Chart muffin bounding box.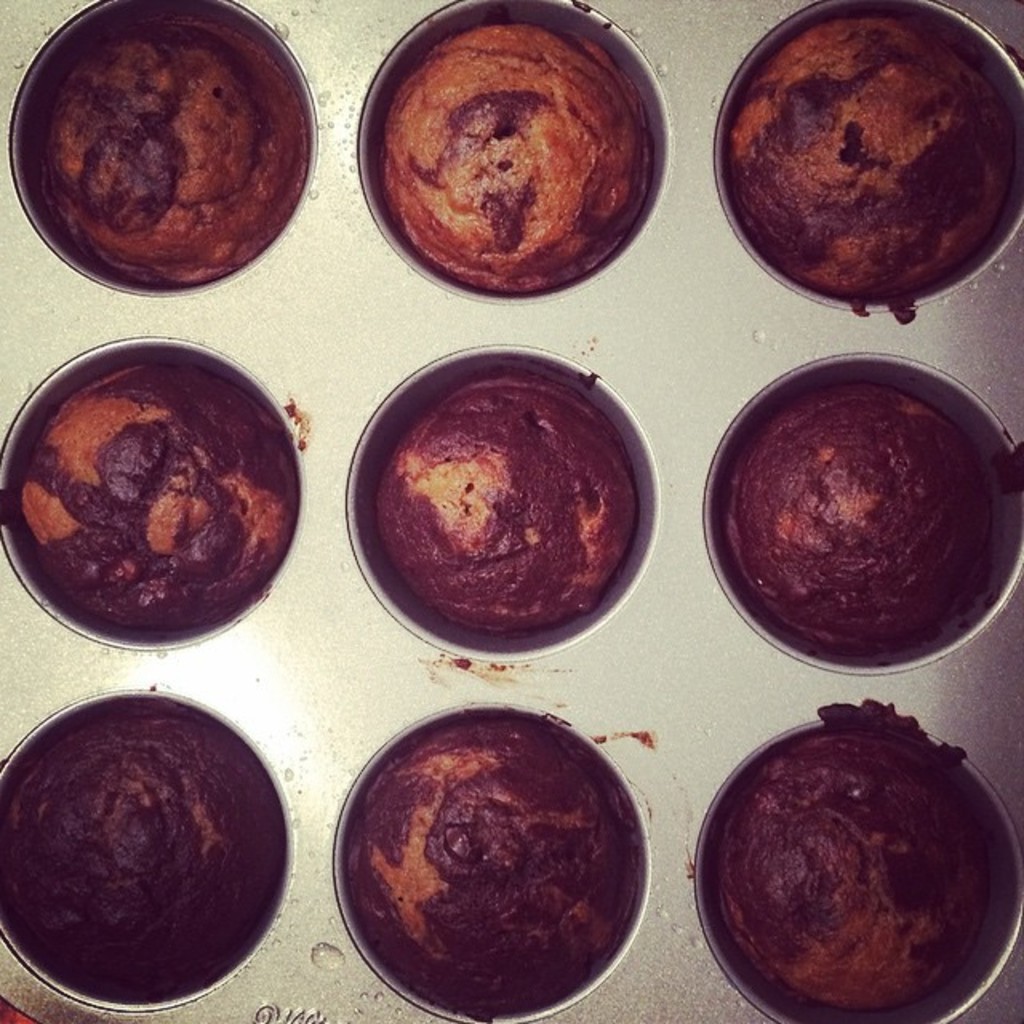
Charted: left=349, top=714, right=648, bottom=1022.
